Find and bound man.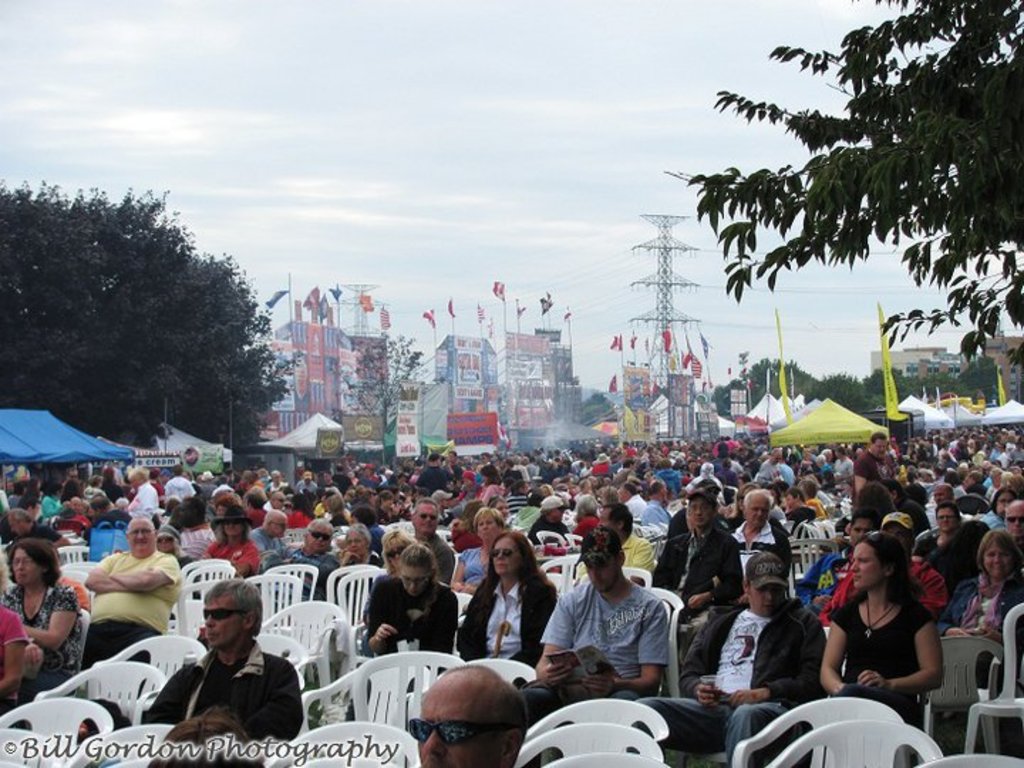
Bound: x1=418 y1=454 x2=449 y2=494.
